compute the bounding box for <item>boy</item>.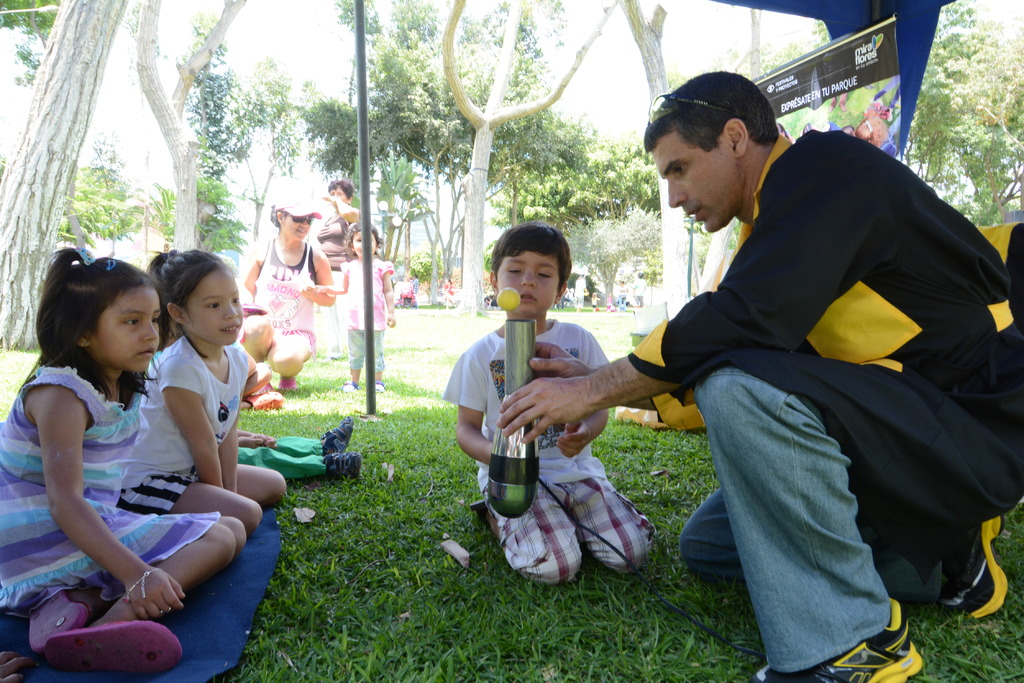
crop(442, 224, 659, 586).
